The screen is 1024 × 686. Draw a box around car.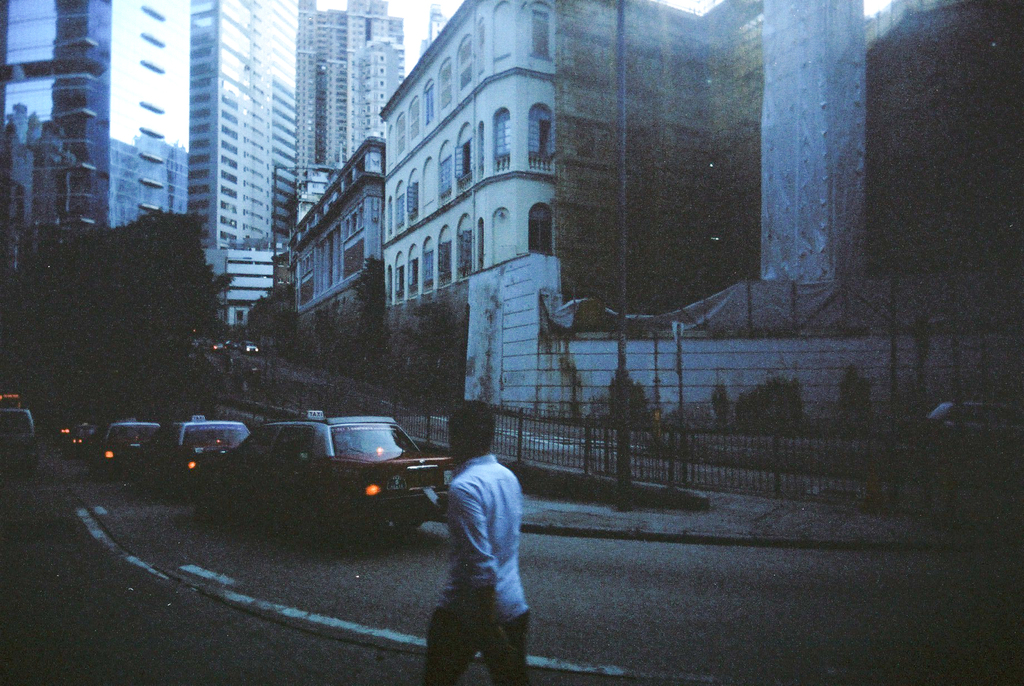
BBox(203, 408, 464, 543).
